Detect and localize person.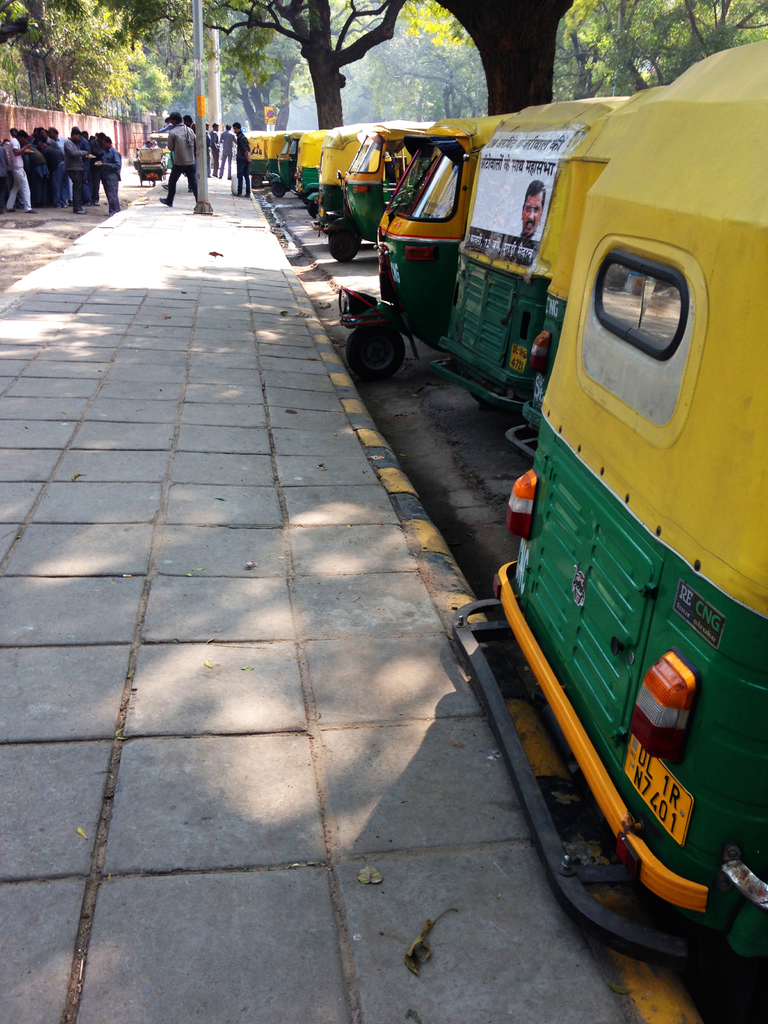
Localized at detection(222, 123, 234, 177).
